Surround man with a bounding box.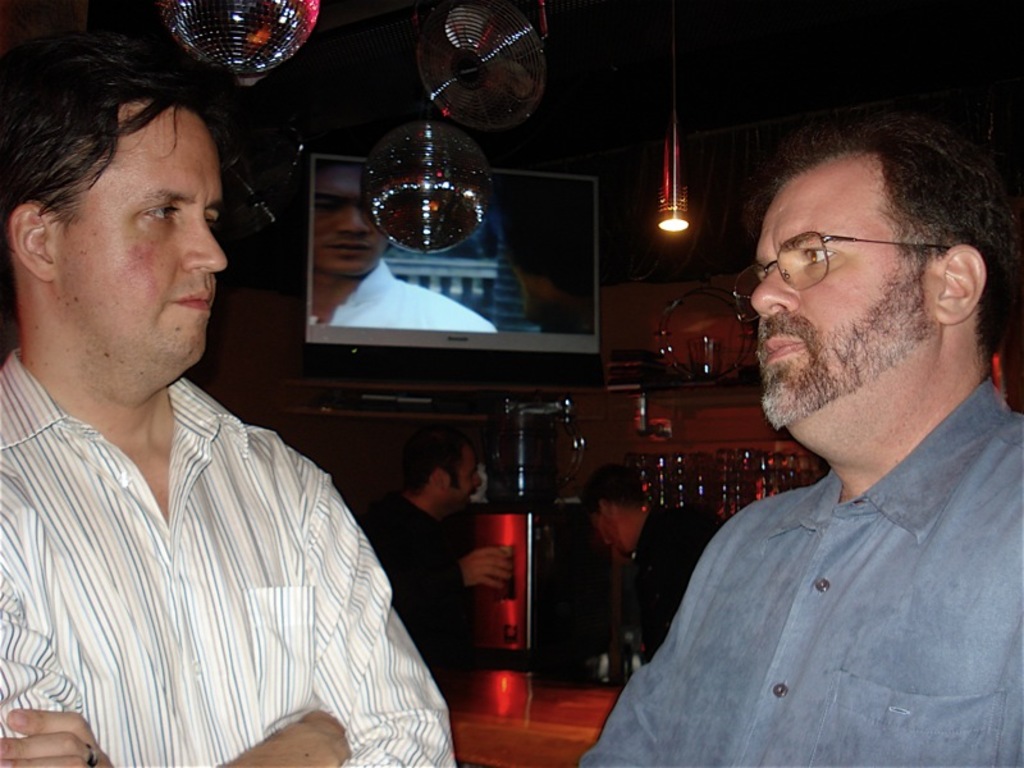
locate(0, 44, 460, 767).
